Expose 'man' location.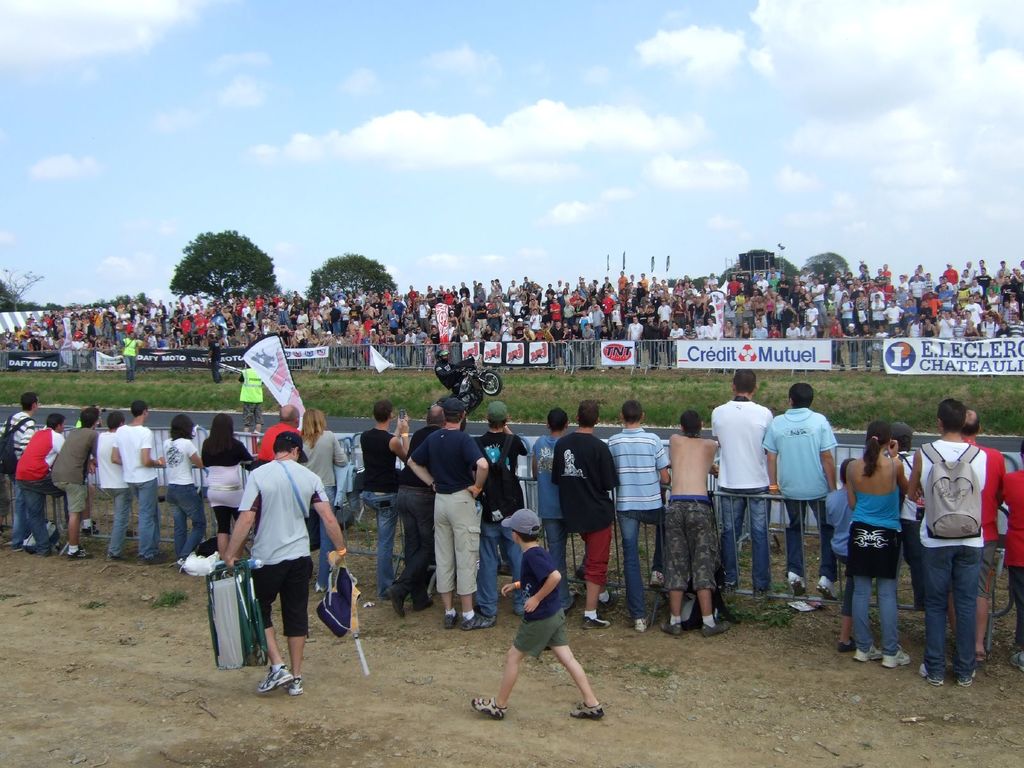
Exposed at (left=431, top=328, right=438, bottom=341).
